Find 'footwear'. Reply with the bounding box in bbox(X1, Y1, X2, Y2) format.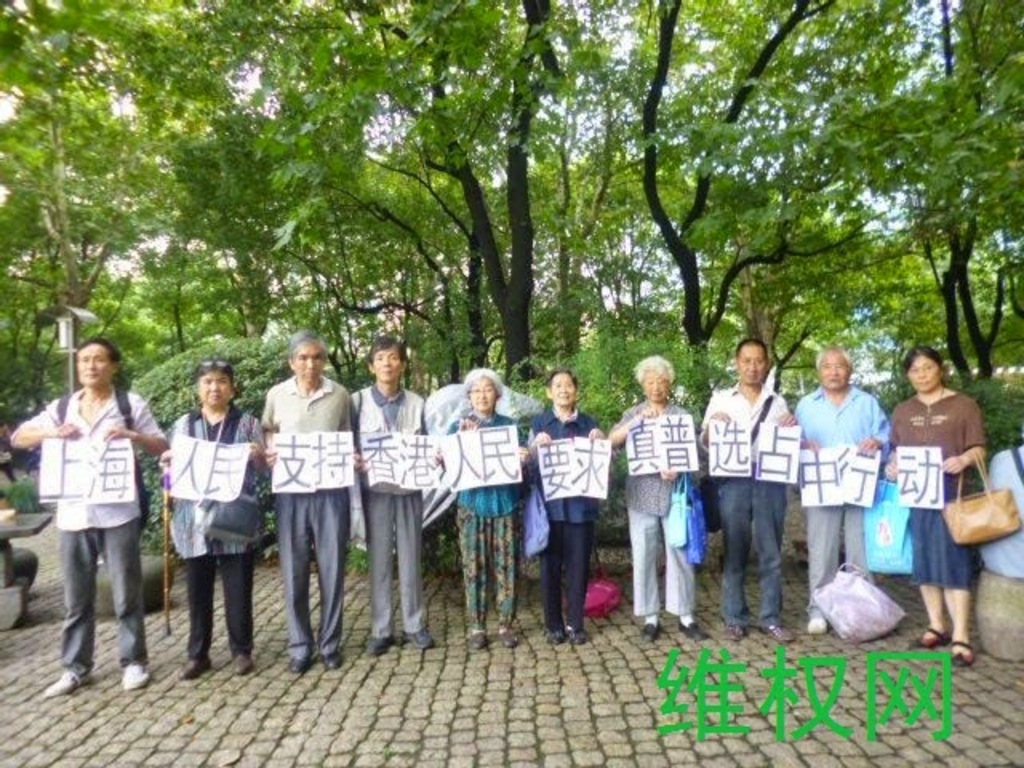
bbox(222, 650, 259, 677).
